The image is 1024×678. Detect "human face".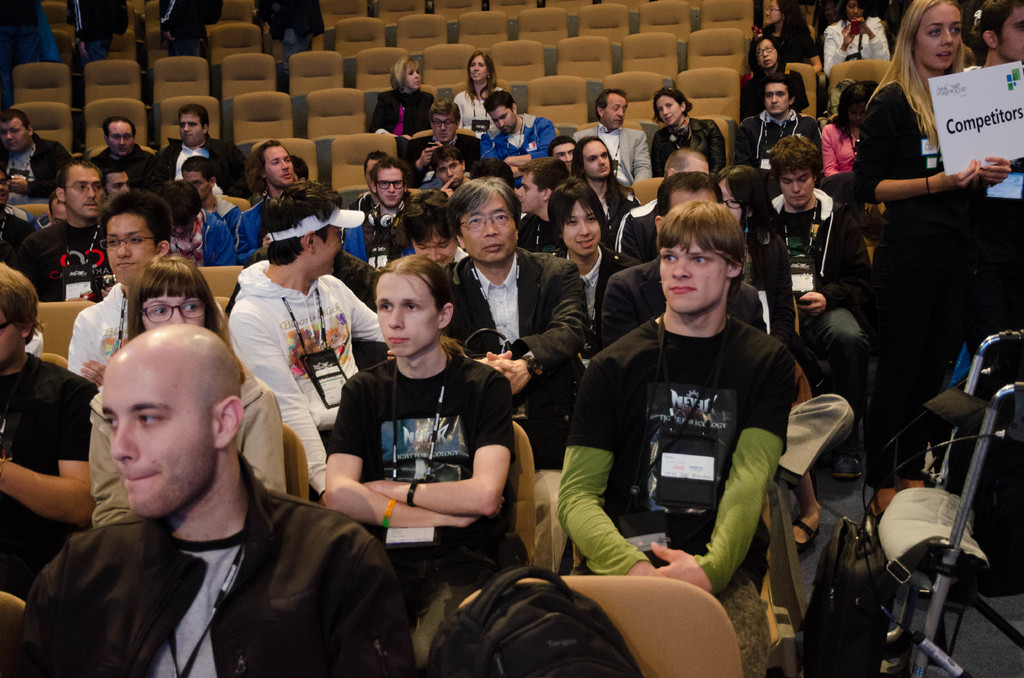
Detection: BBox(662, 187, 719, 213).
